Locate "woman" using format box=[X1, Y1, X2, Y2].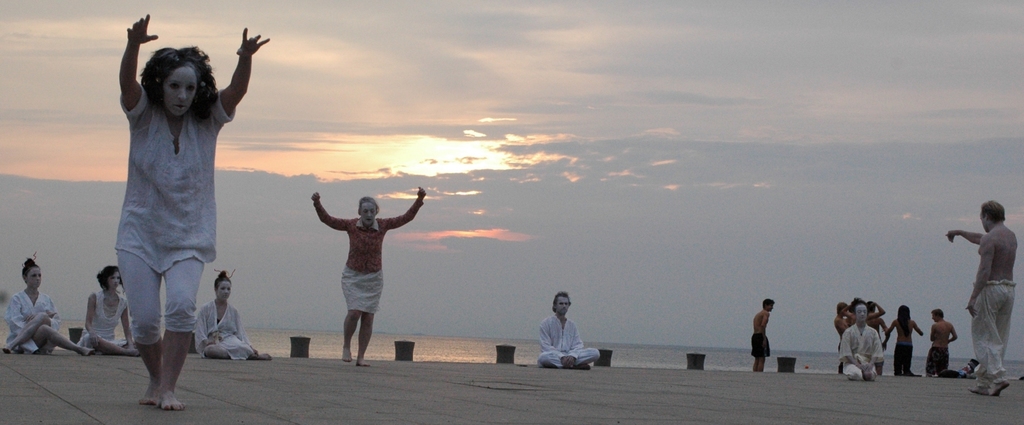
box=[81, 266, 149, 362].
